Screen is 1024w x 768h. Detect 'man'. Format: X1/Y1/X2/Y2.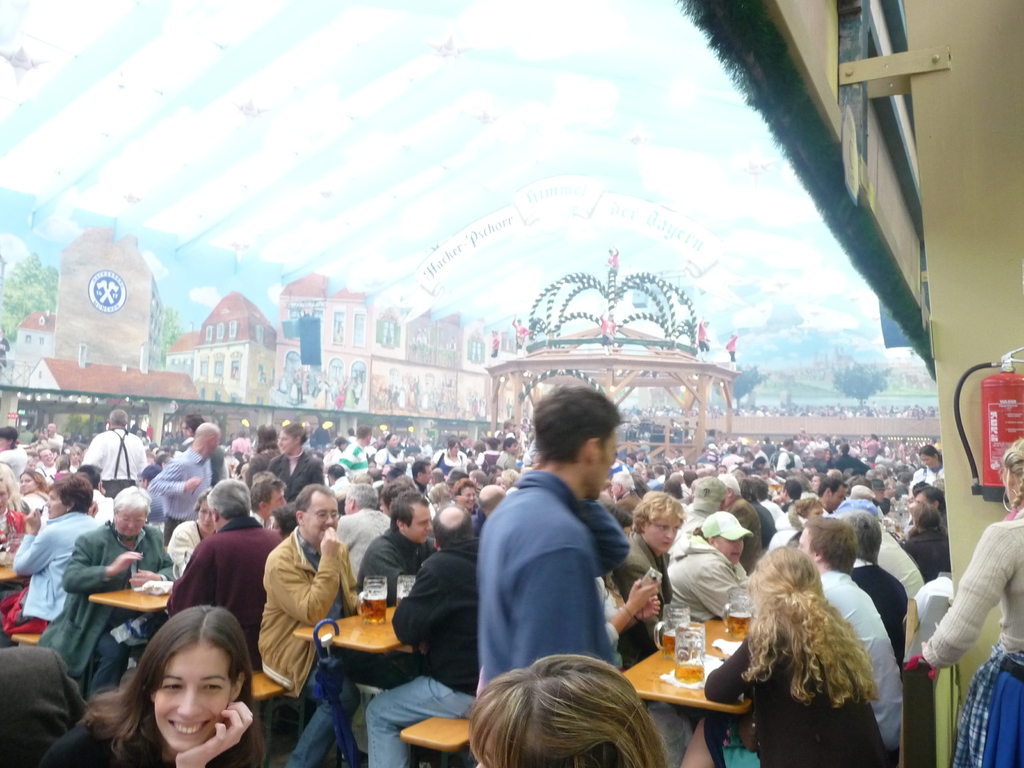
357/490/435/604.
